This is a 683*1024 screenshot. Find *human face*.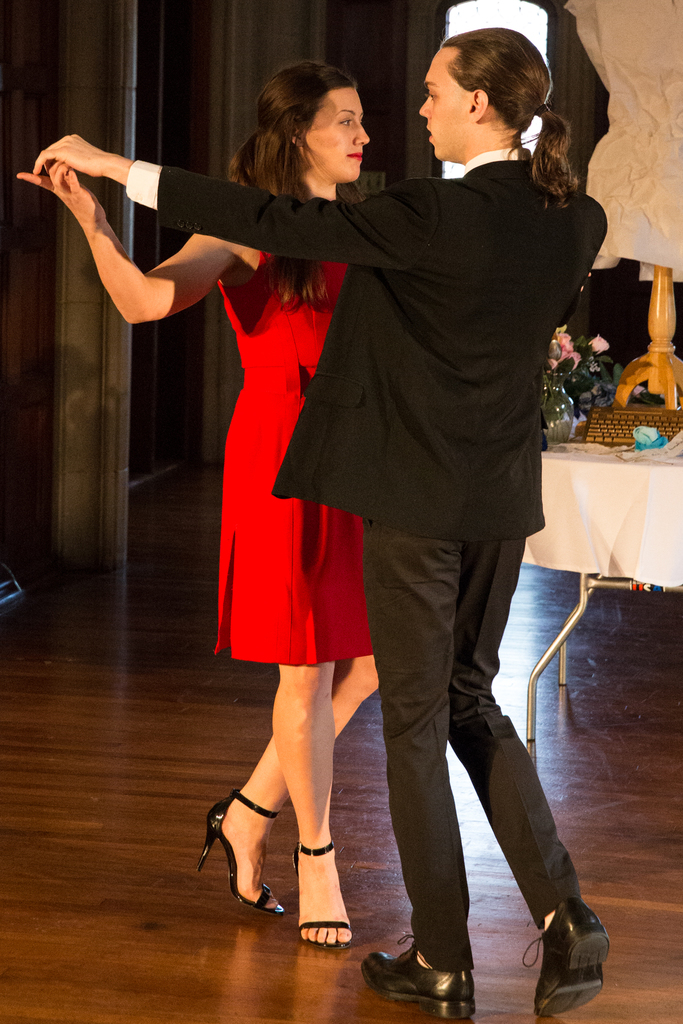
Bounding box: <box>417,50,470,161</box>.
